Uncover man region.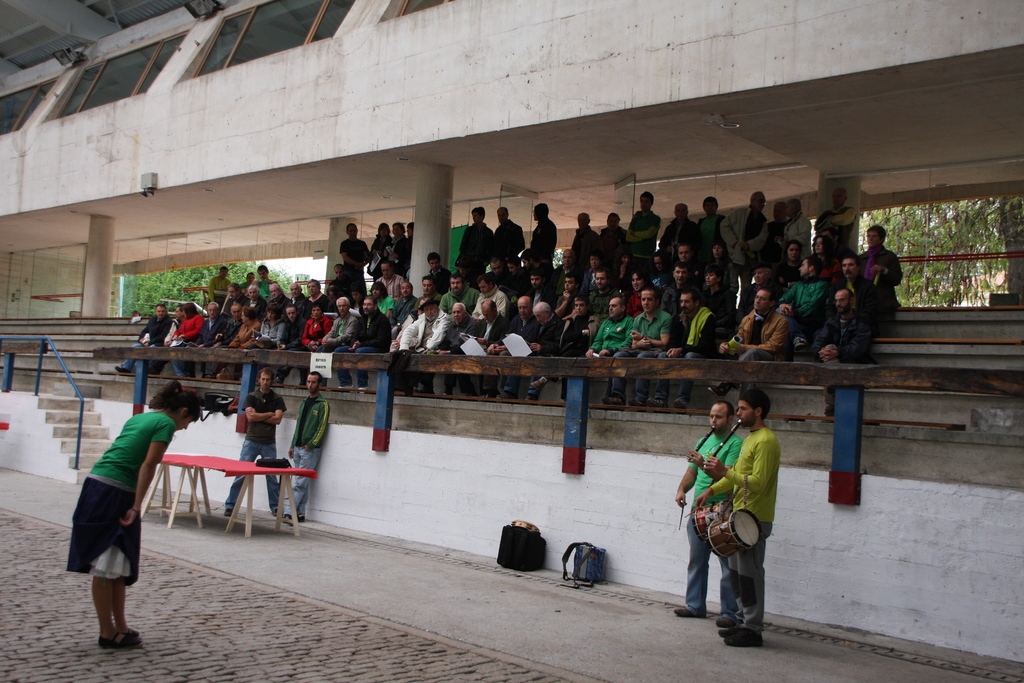
Uncovered: region(424, 251, 454, 292).
